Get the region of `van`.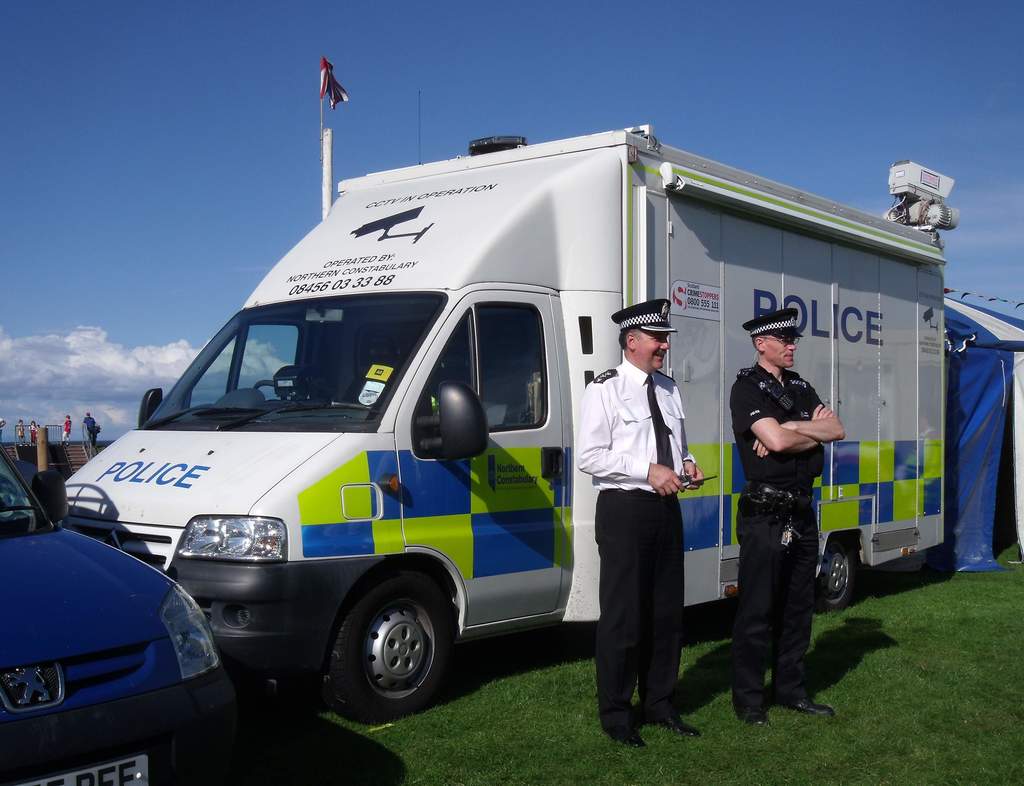
box(67, 121, 964, 728).
